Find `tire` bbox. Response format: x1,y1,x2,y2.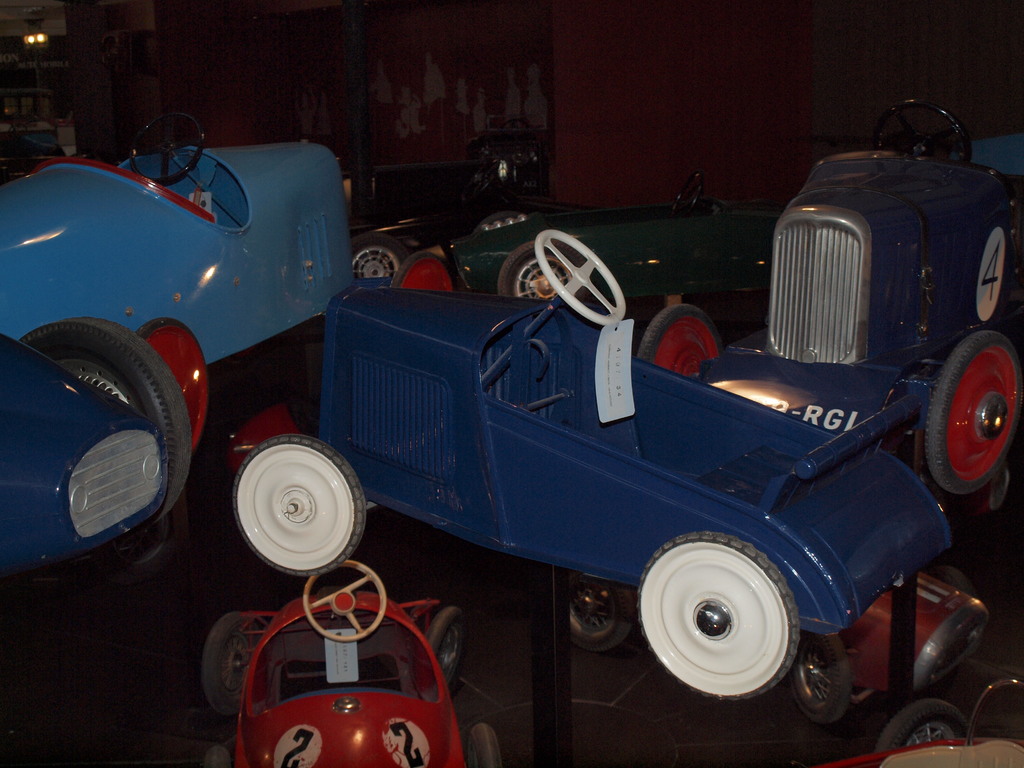
231,433,364,581.
